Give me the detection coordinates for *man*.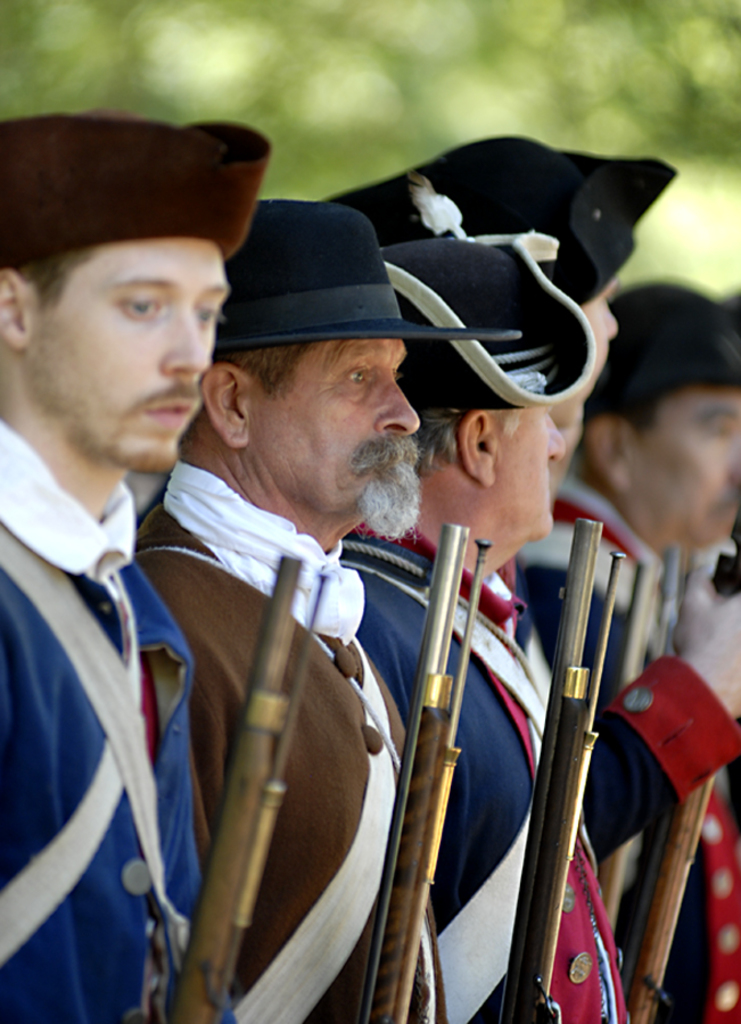
box=[308, 122, 740, 1023].
